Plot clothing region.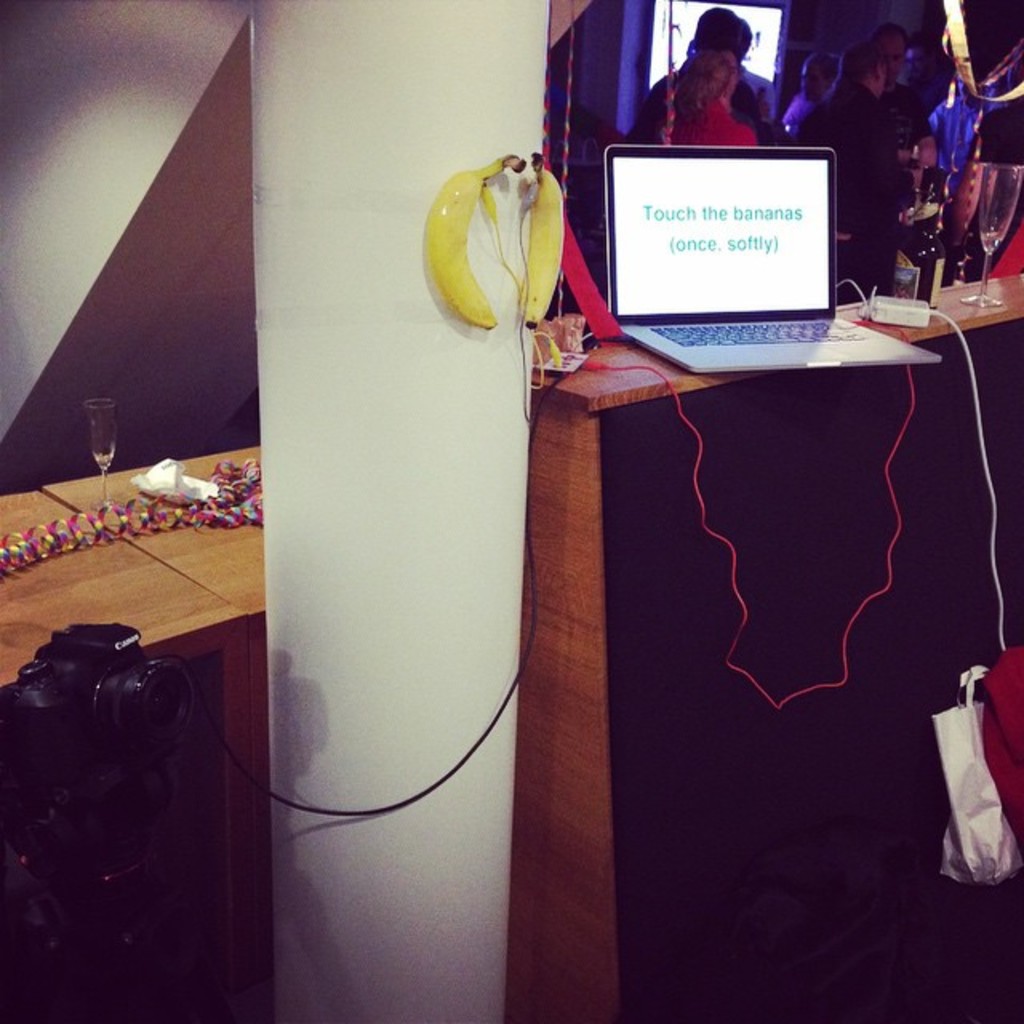
Plotted at l=802, t=74, r=933, b=312.
